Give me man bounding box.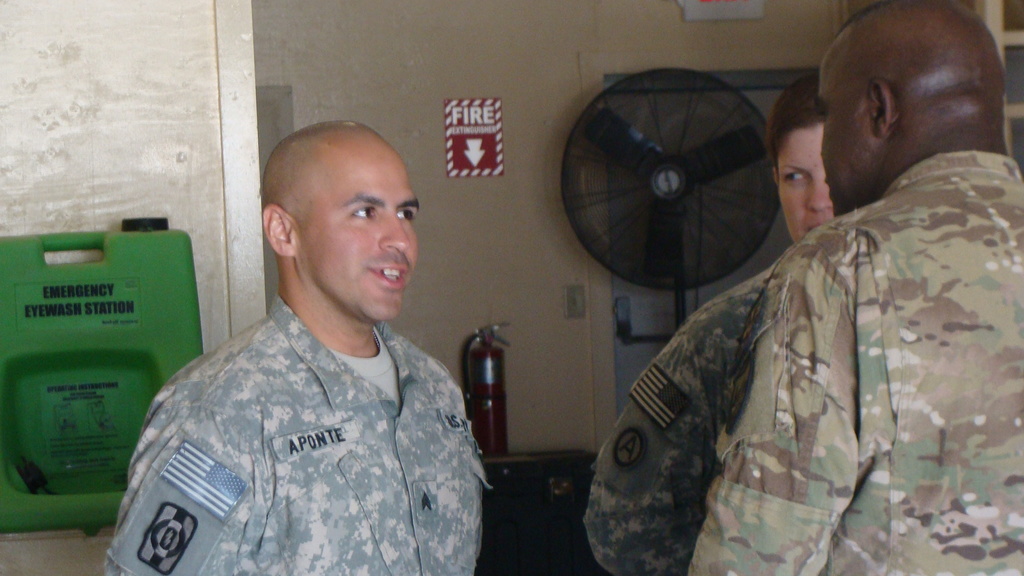
(left=115, top=109, right=504, bottom=575).
